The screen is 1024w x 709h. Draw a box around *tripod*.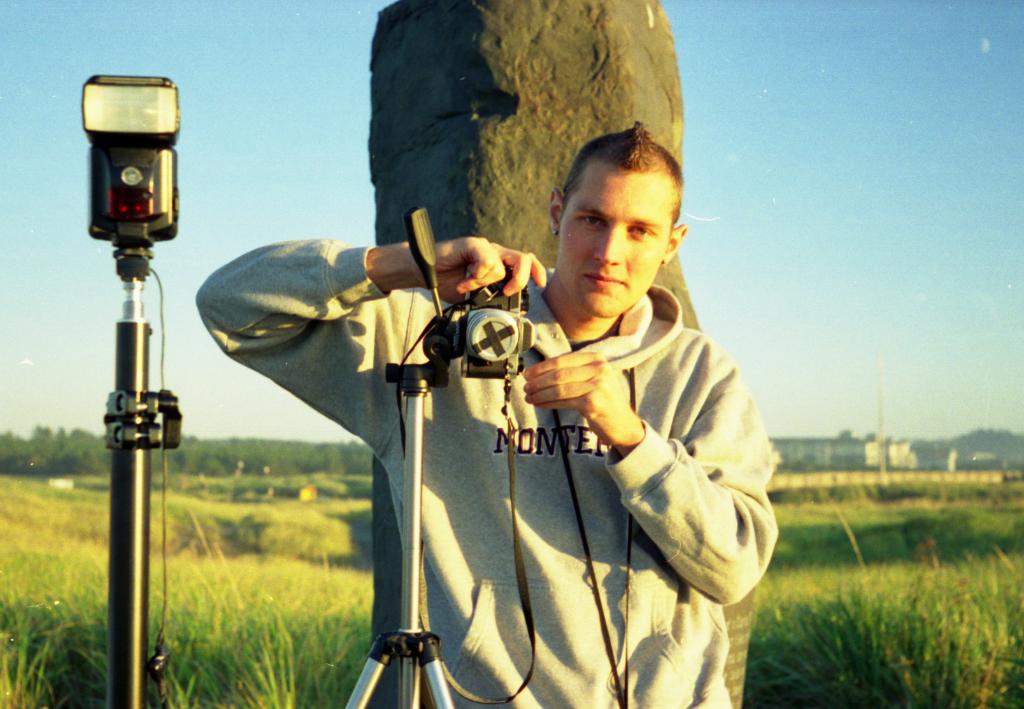
337/206/456/708.
